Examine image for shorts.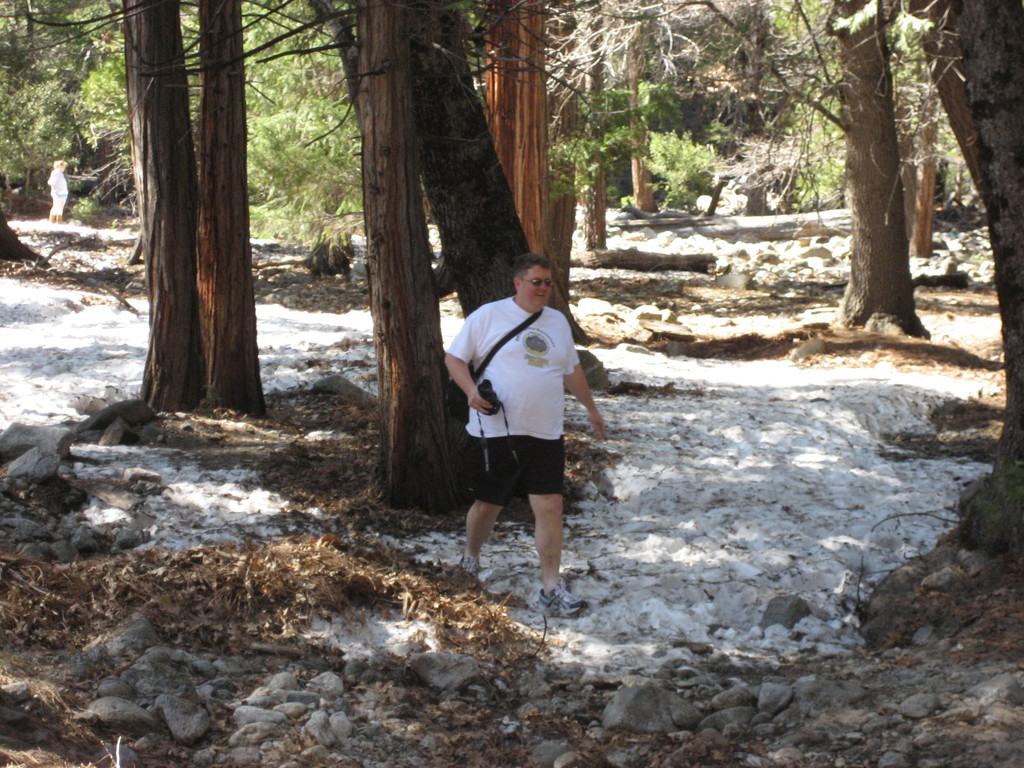
Examination result: [54,193,68,217].
